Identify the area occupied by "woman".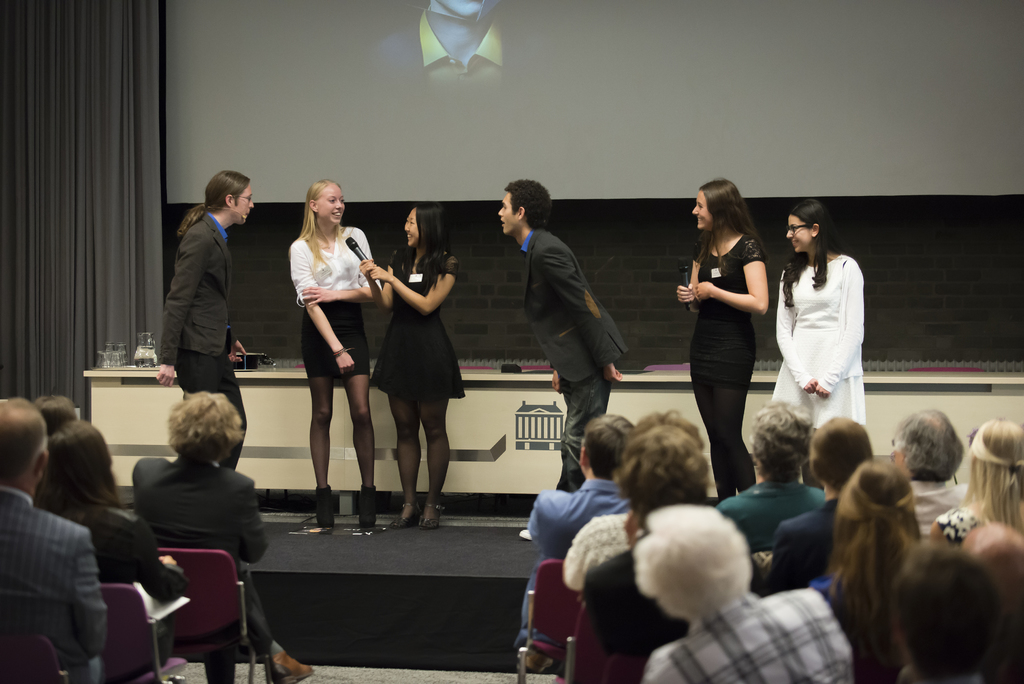
Area: [360, 200, 468, 530].
